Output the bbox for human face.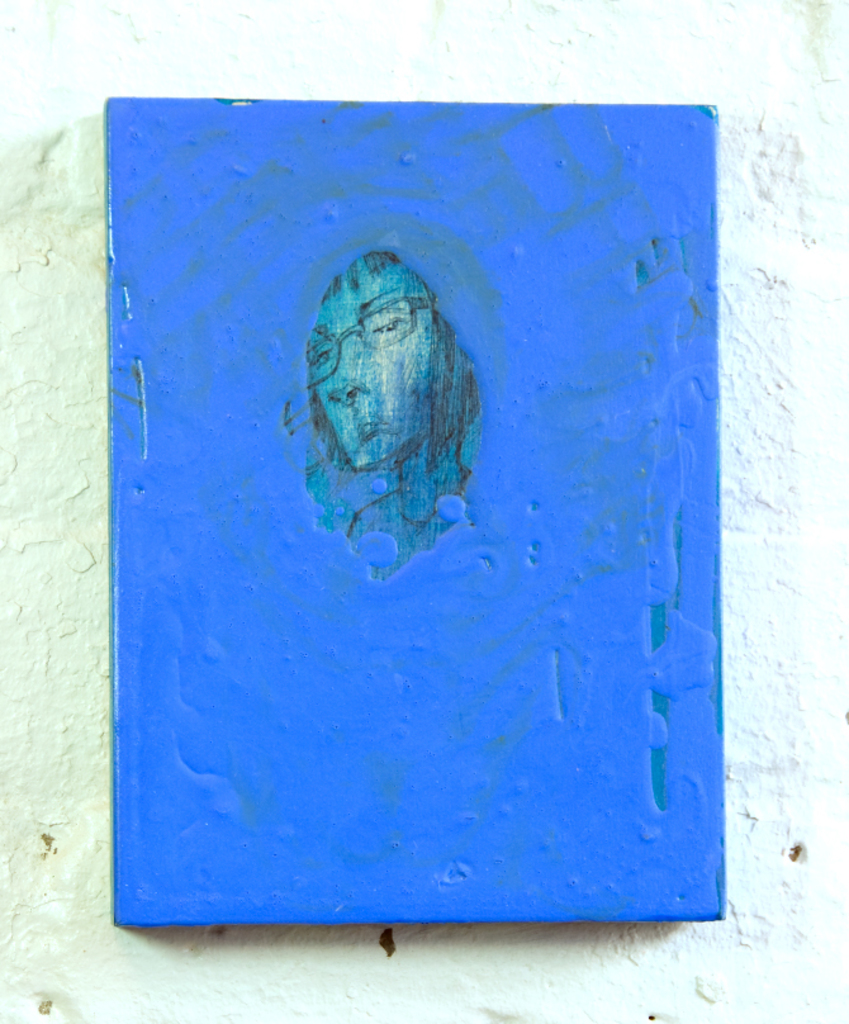
detection(307, 253, 459, 473).
